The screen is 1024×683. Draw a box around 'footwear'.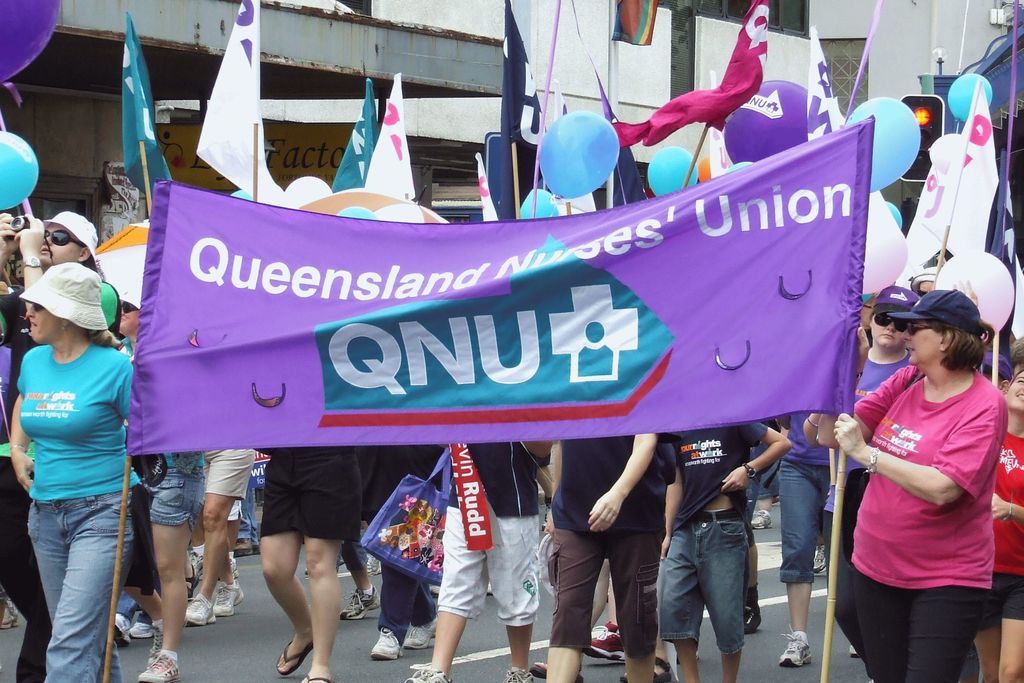
left=504, top=666, right=531, bottom=682.
